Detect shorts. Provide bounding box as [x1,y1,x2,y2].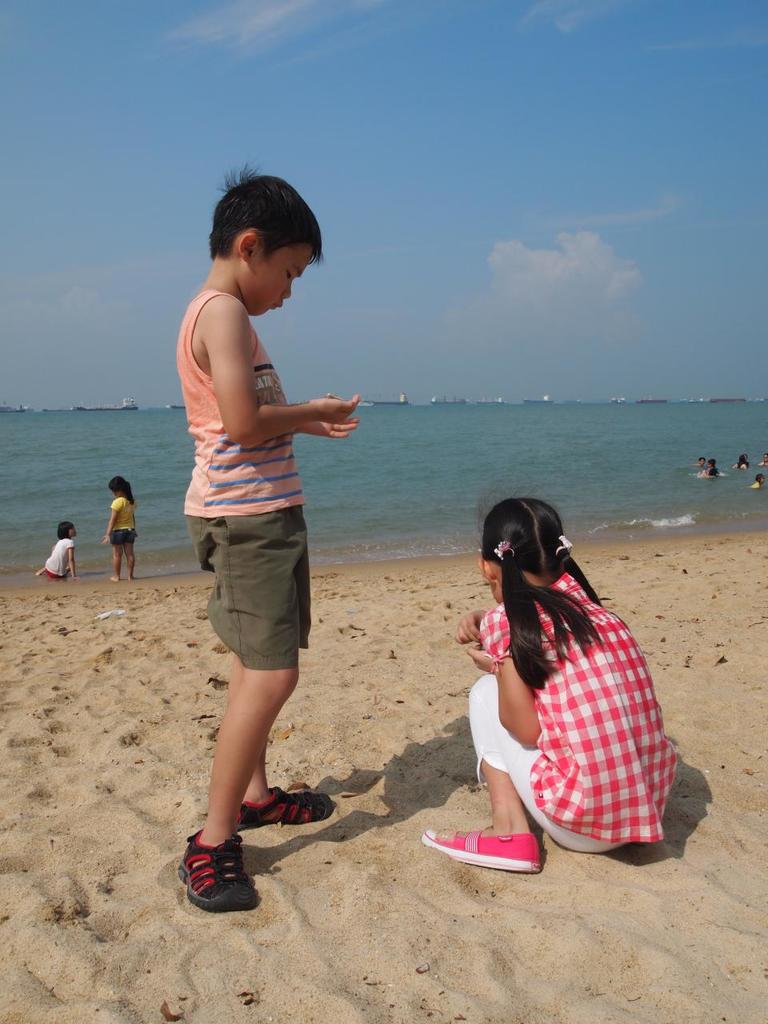
[195,511,334,669].
